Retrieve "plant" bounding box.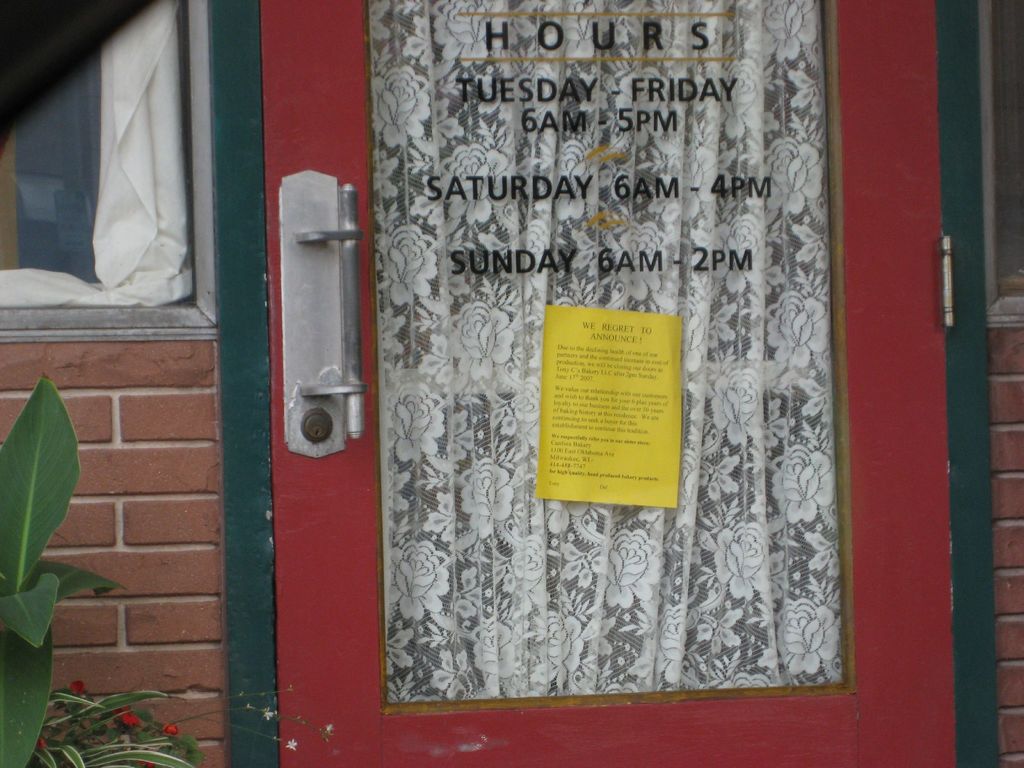
Bounding box: [x1=0, y1=352, x2=103, y2=691].
